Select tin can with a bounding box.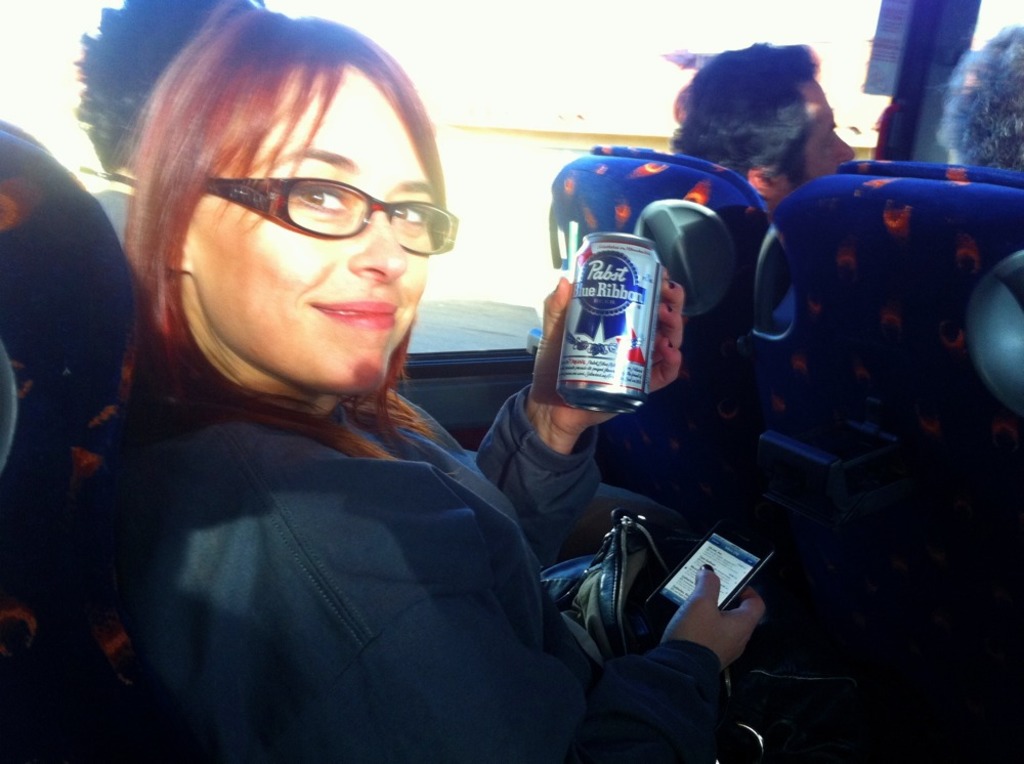
l=551, t=232, r=665, b=415.
